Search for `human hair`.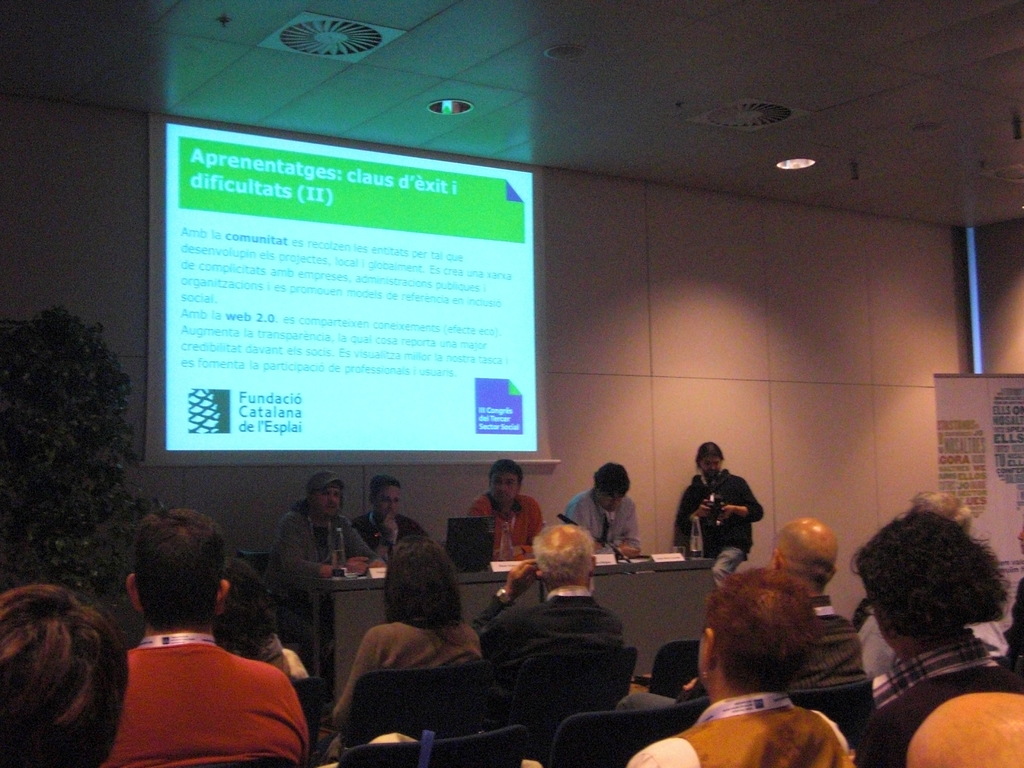
Found at BBox(703, 566, 819, 685).
